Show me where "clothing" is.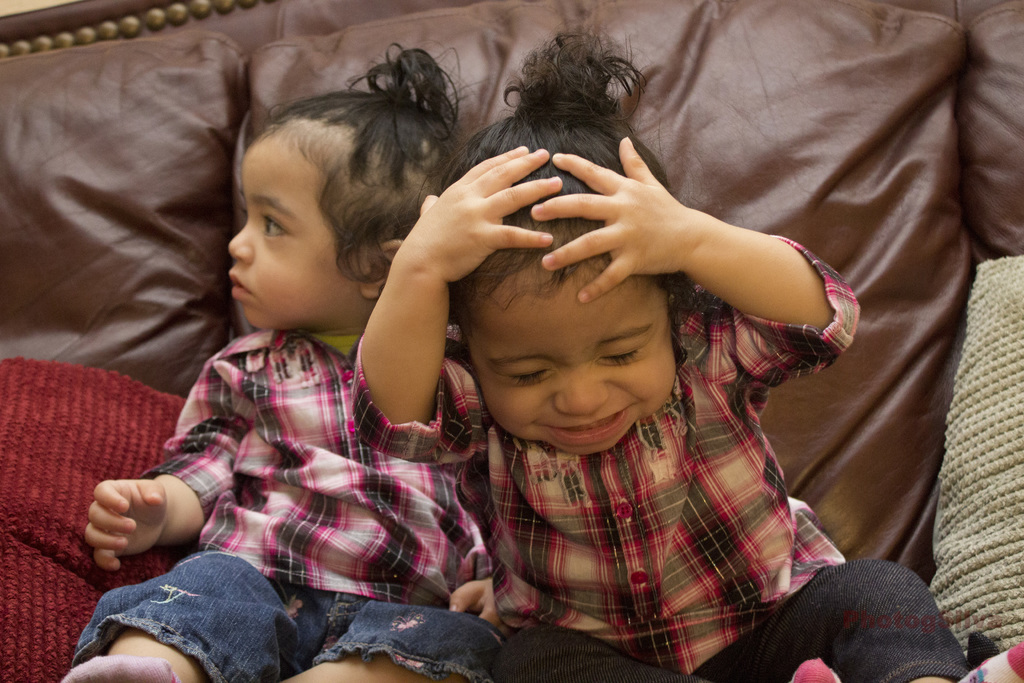
"clothing" is at left=355, top=231, right=975, bottom=682.
